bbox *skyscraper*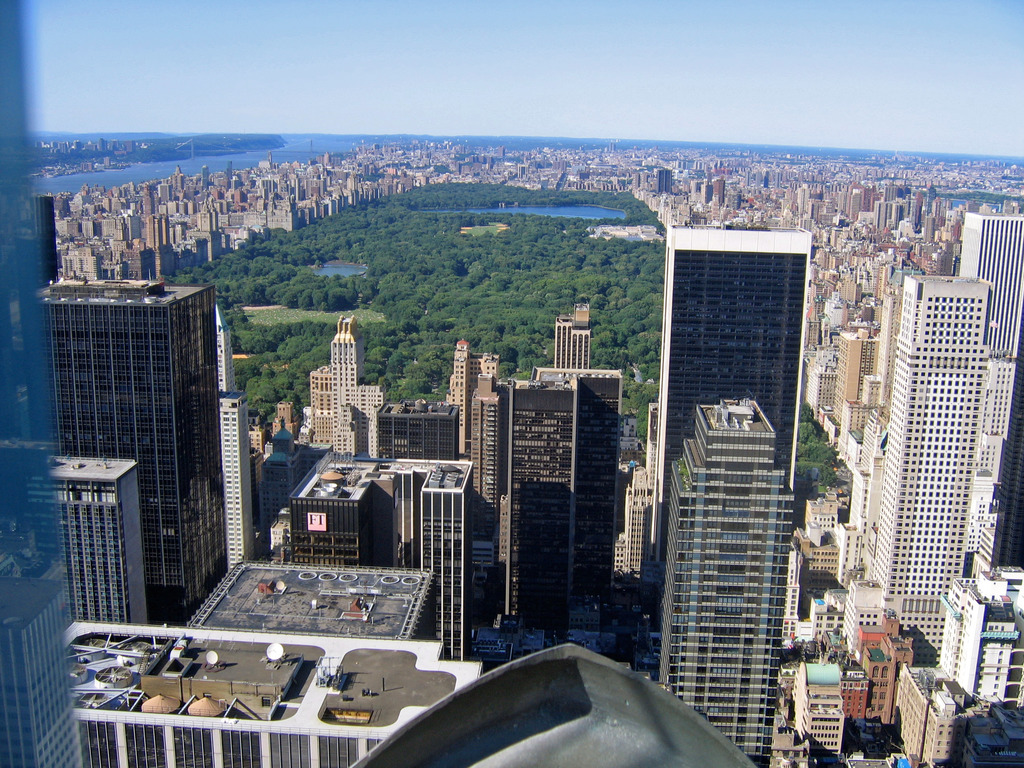
(81,216,99,239)
